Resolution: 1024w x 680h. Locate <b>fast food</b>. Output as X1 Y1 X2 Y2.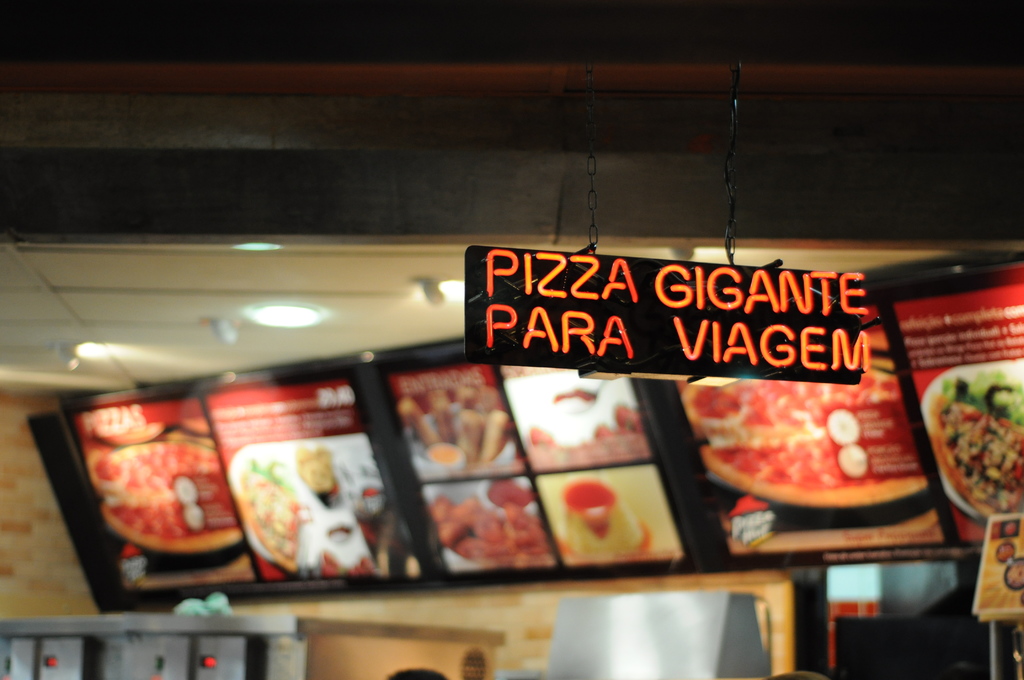
520 357 667 457.
